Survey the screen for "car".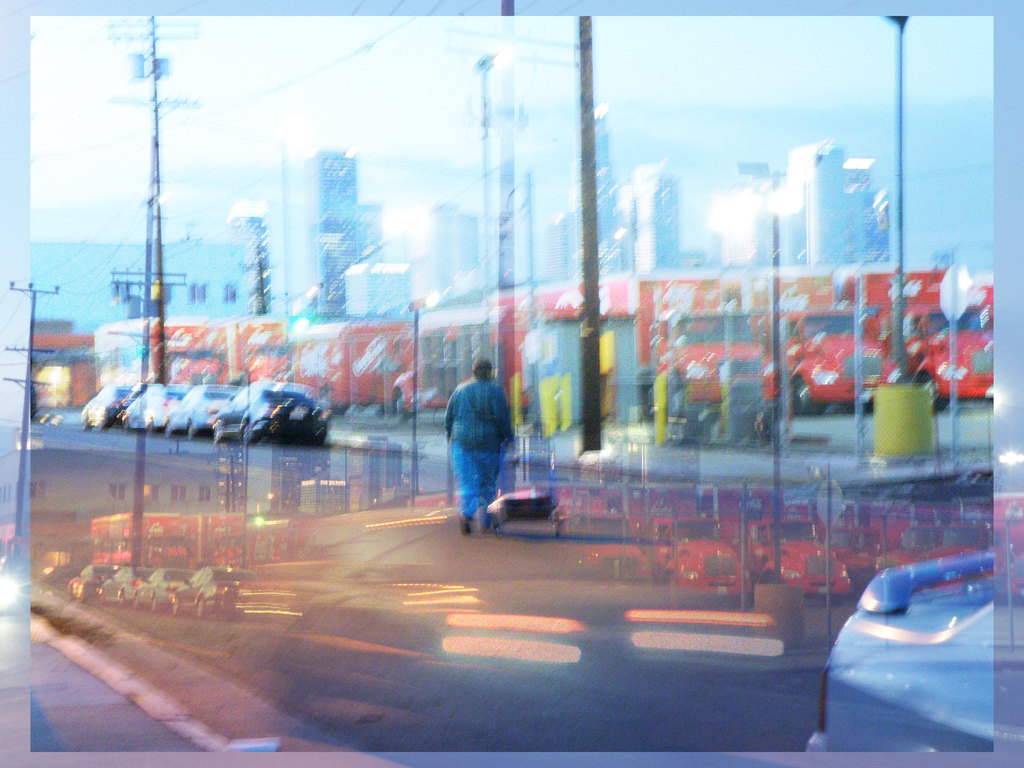
Survey found: left=808, top=555, right=991, bottom=746.
